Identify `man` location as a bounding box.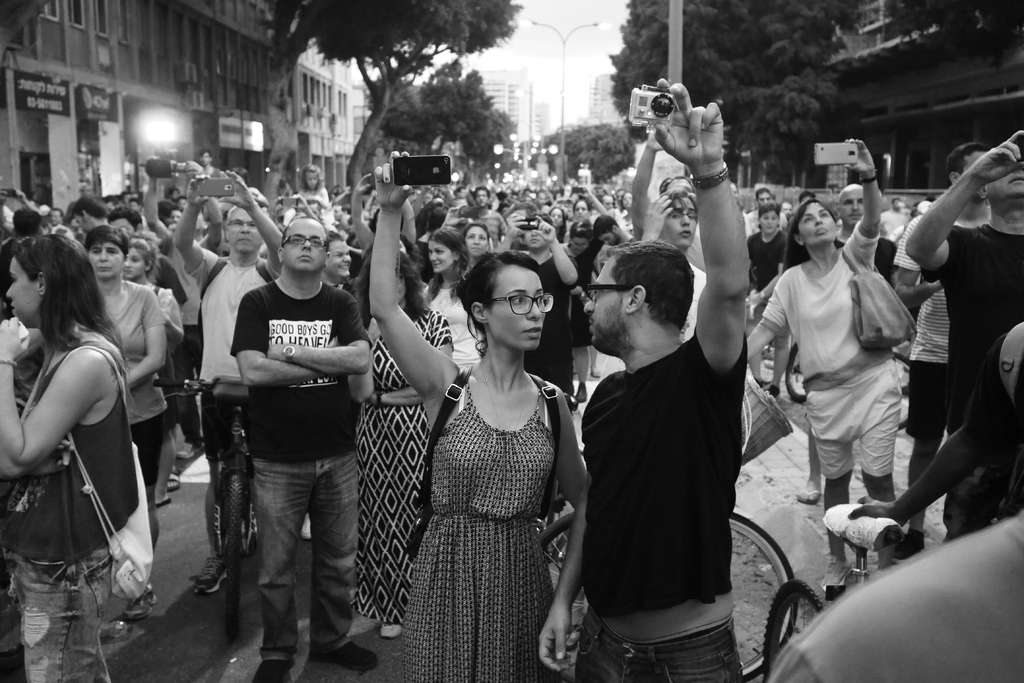
rect(529, 73, 748, 680).
